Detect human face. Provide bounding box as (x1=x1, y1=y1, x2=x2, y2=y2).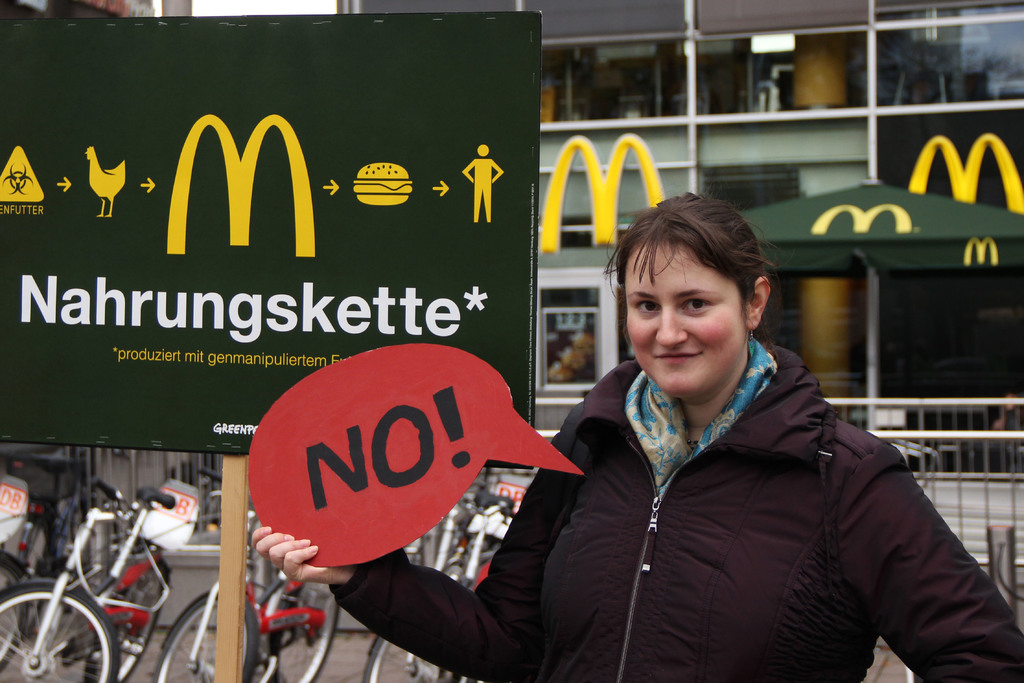
(x1=626, y1=245, x2=746, y2=393).
